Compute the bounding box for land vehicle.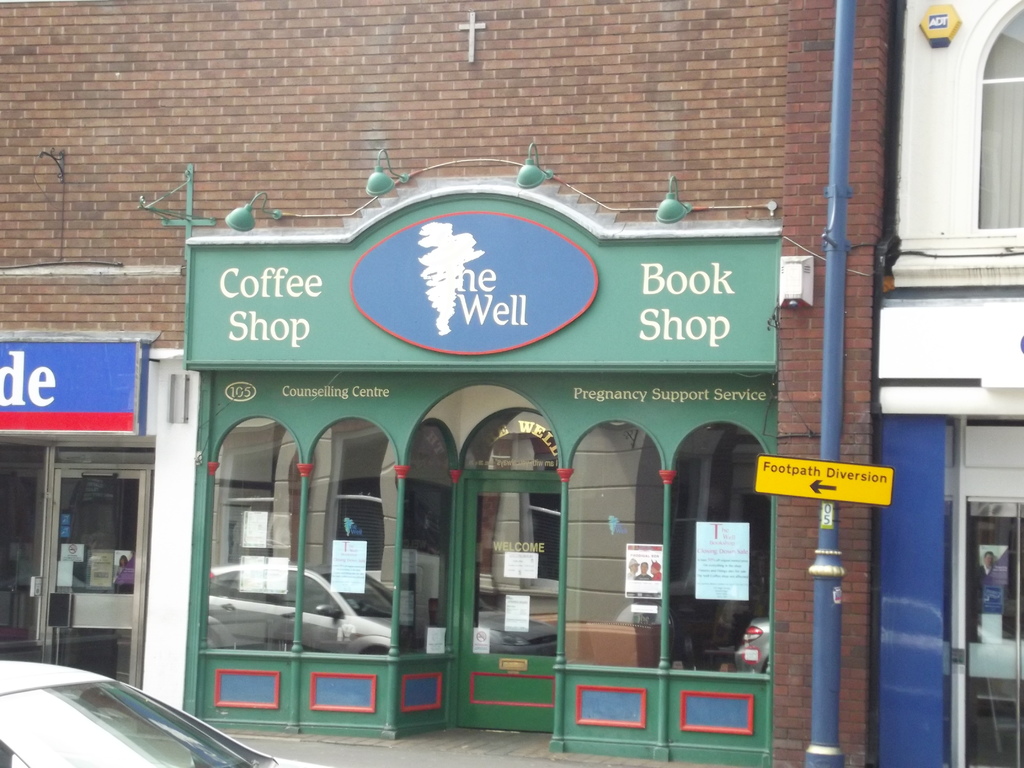
<bbox>0, 663, 332, 767</bbox>.
